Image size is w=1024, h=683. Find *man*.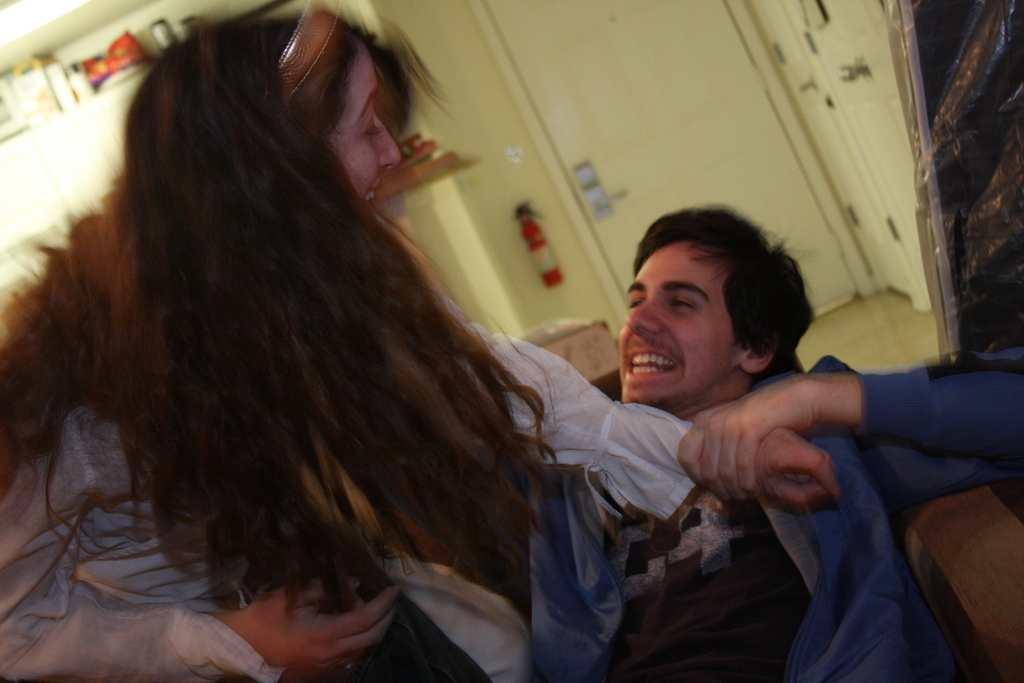
x1=484, y1=202, x2=1023, y2=682.
